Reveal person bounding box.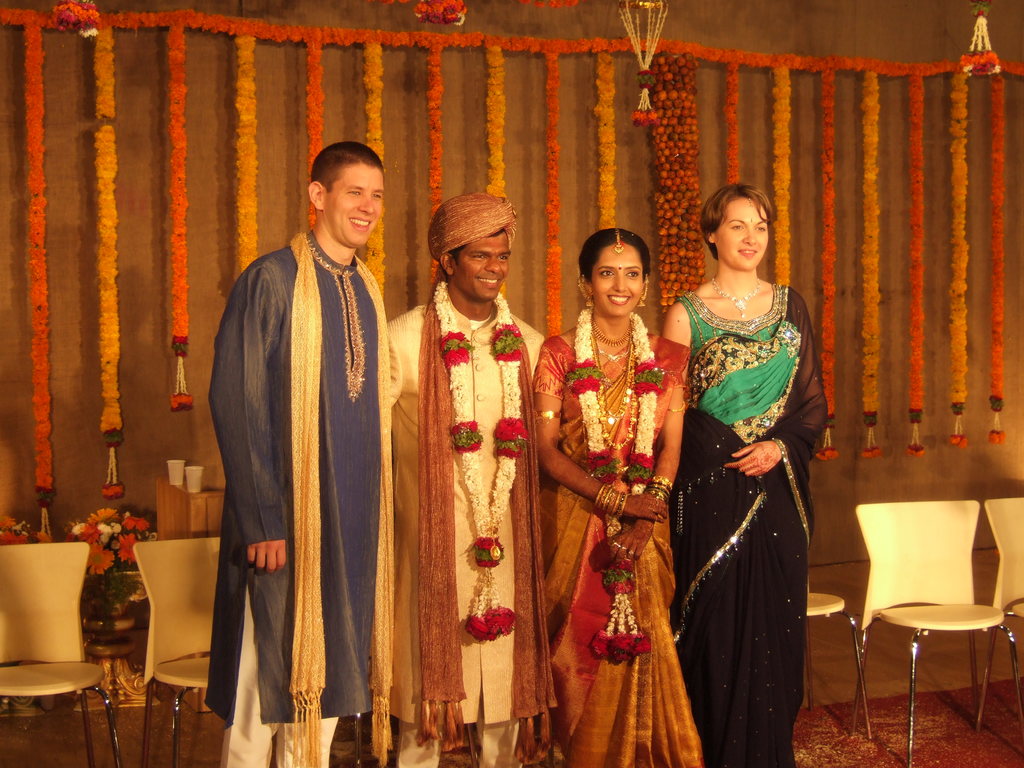
Revealed: [665,186,829,766].
